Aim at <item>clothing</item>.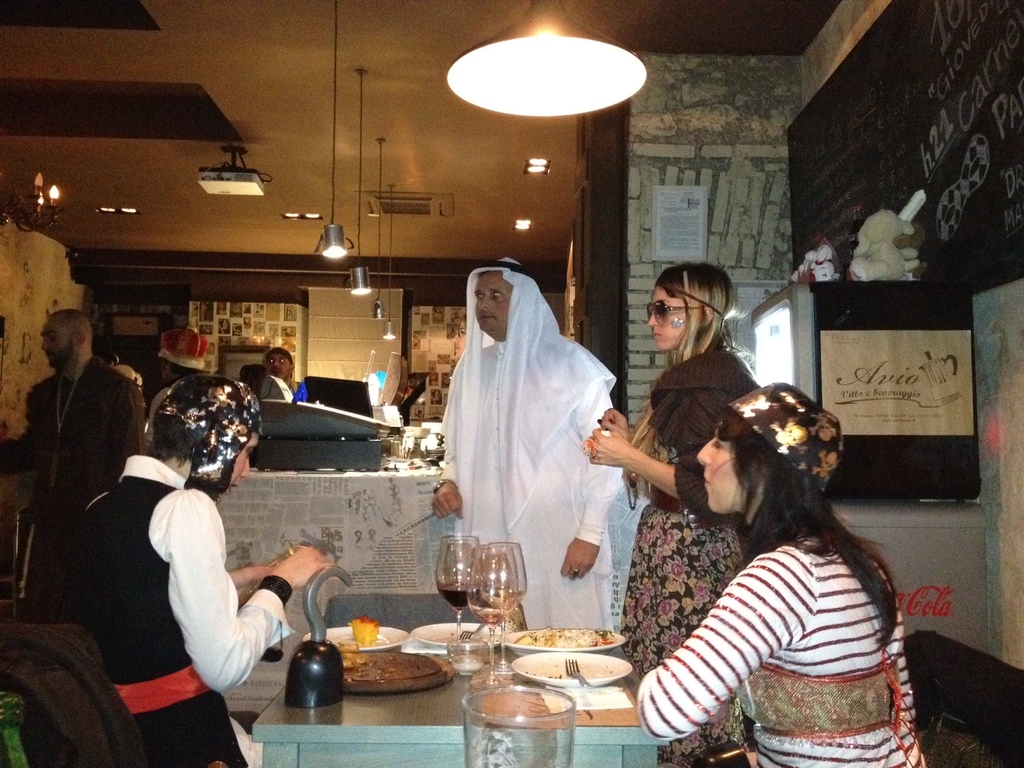
Aimed at detection(0, 365, 144, 575).
